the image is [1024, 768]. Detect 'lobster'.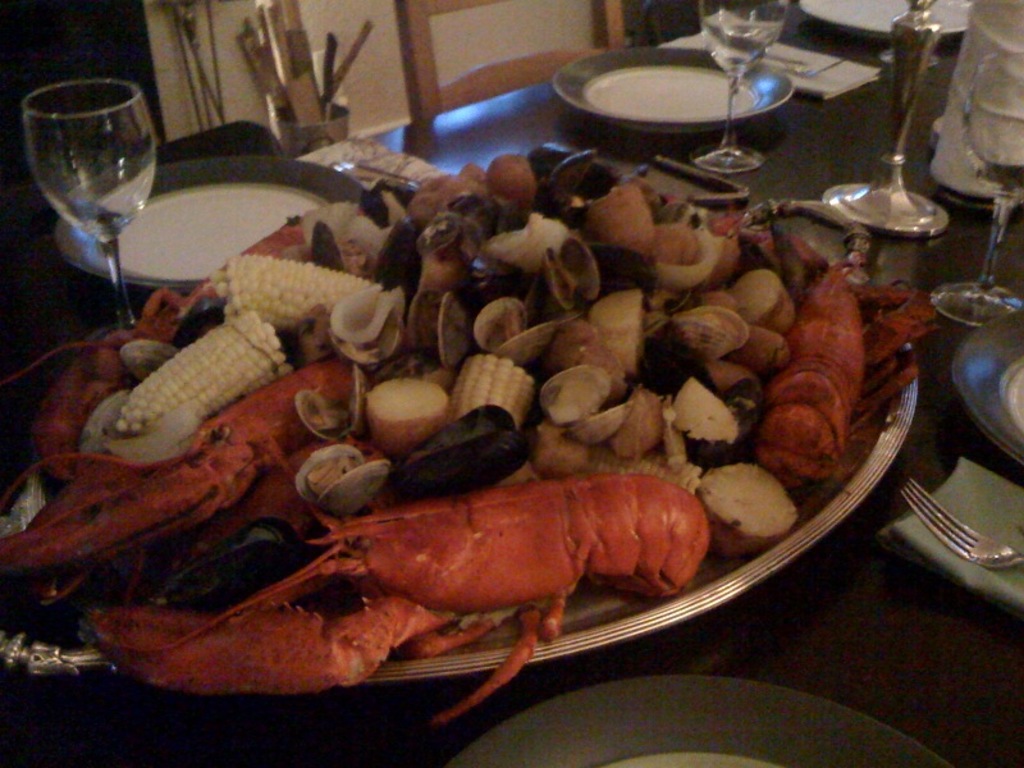
Detection: left=5, top=206, right=433, bottom=561.
